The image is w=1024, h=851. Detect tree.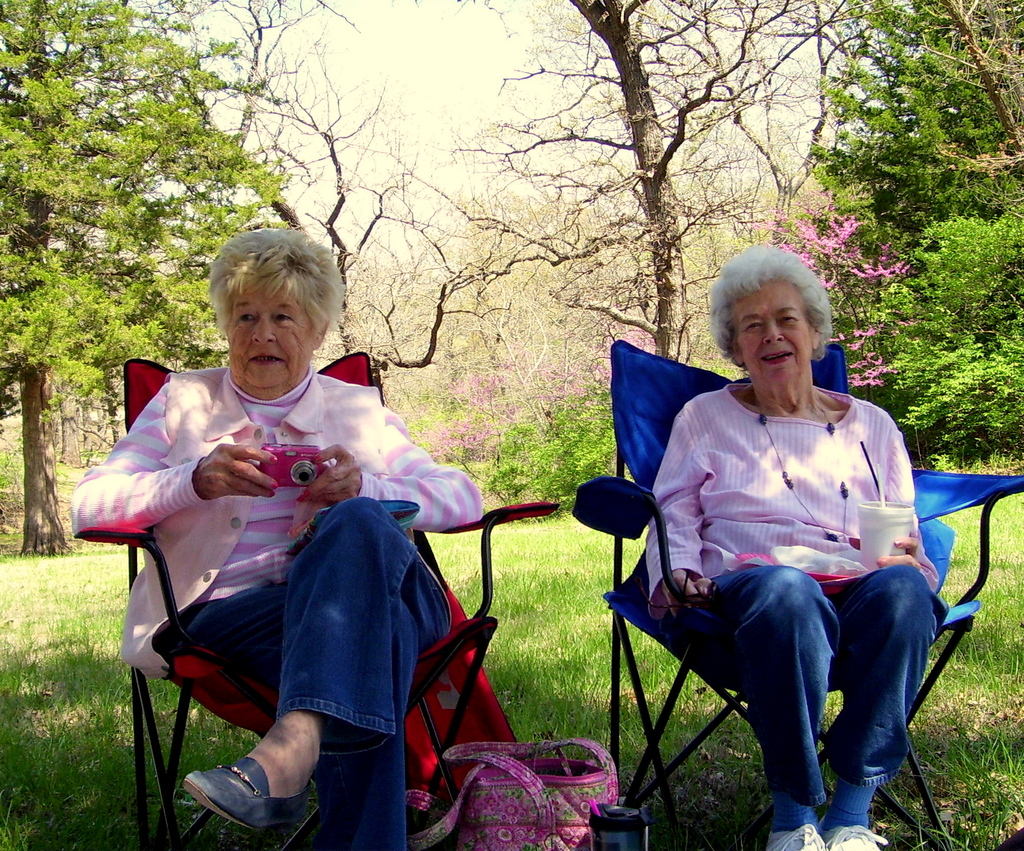
Detection: Rect(353, 0, 877, 369).
